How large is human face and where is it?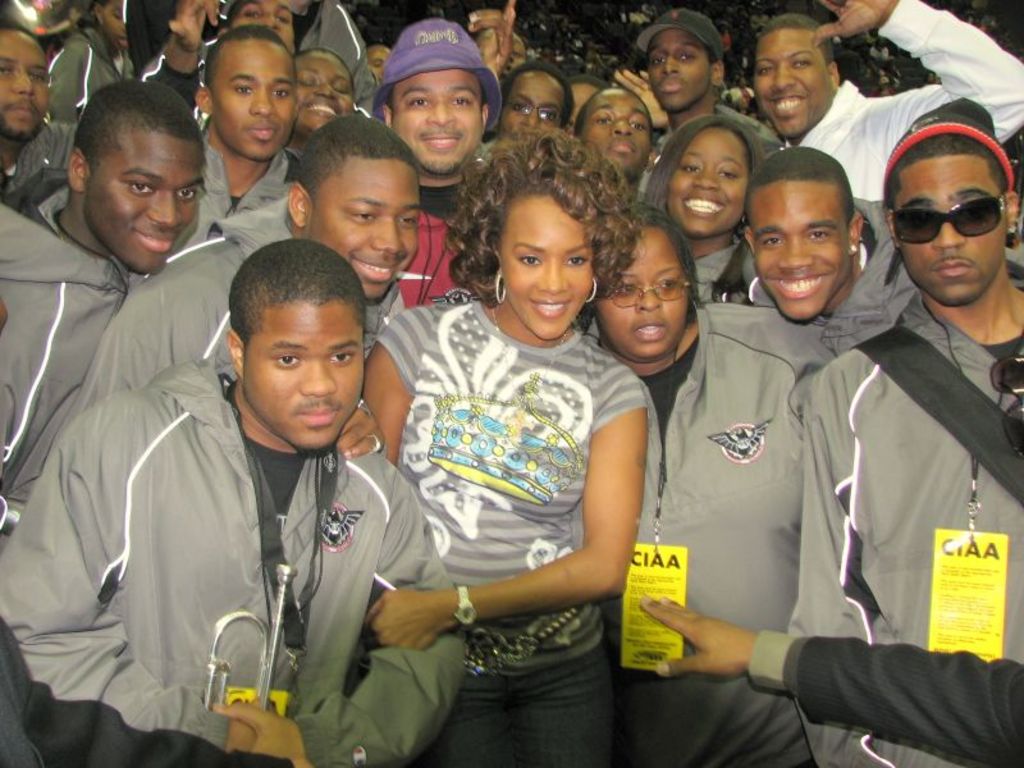
Bounding box: box=[886, 160, 1010, 298].
